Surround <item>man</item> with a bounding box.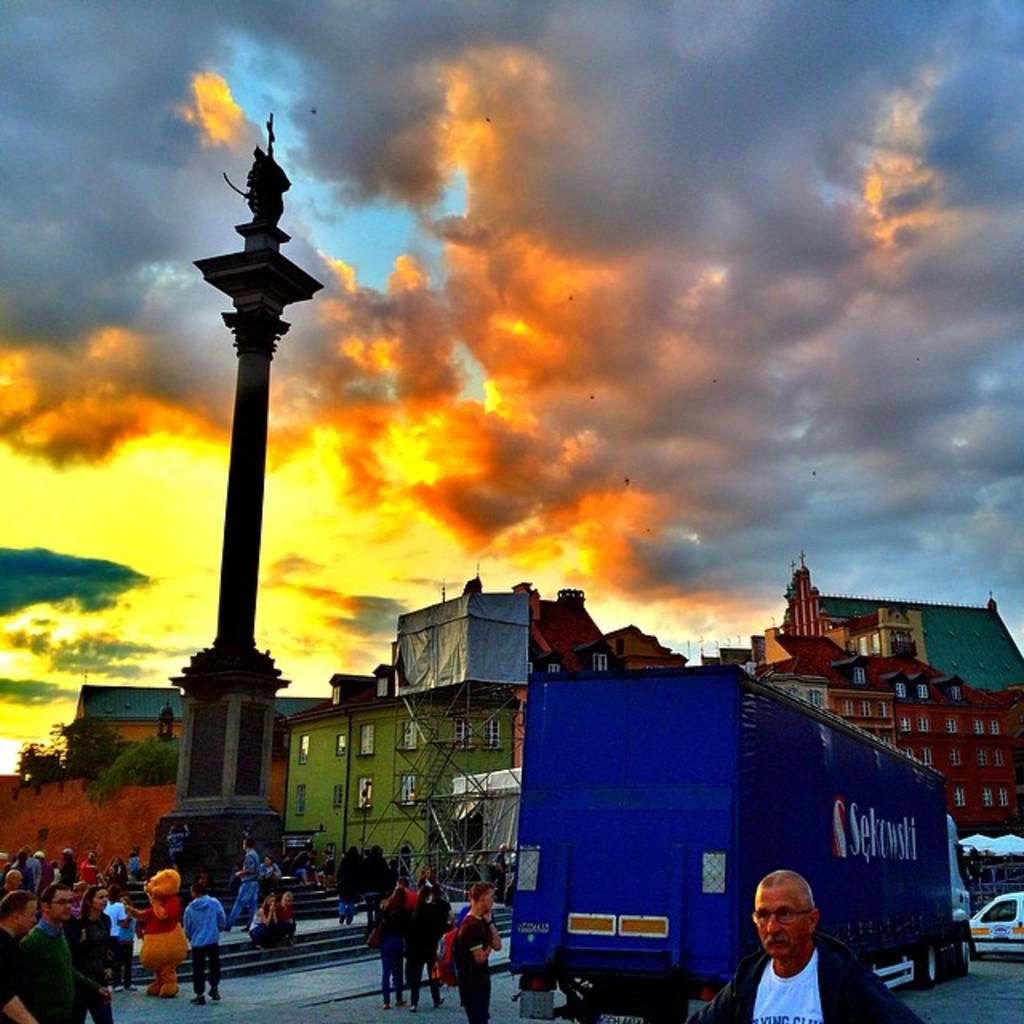
BBox(448, 890, 504, 1022).
